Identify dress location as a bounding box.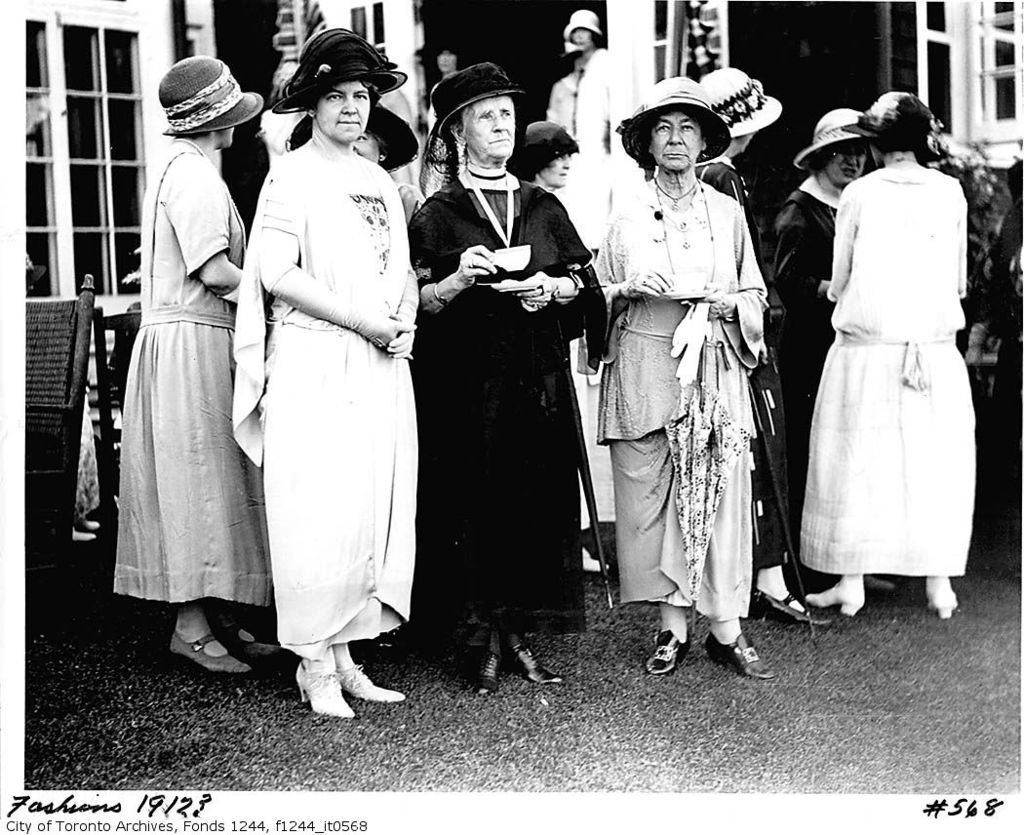
767, 187, 837, 569.
